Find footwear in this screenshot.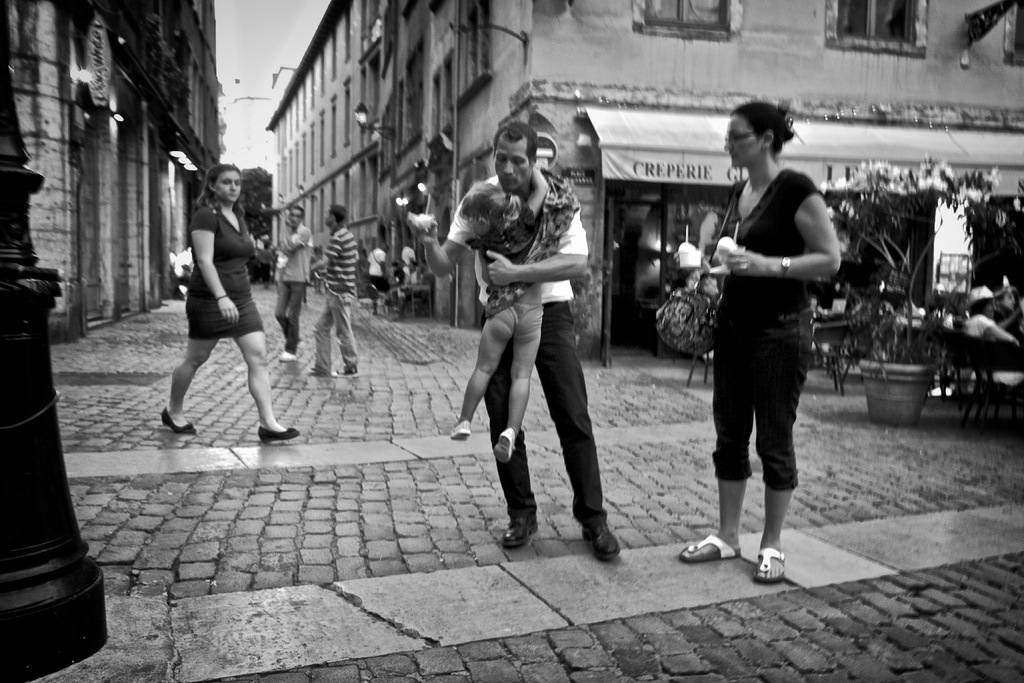
The bounding box for footwear is box=[281, 348, 297, 361].
